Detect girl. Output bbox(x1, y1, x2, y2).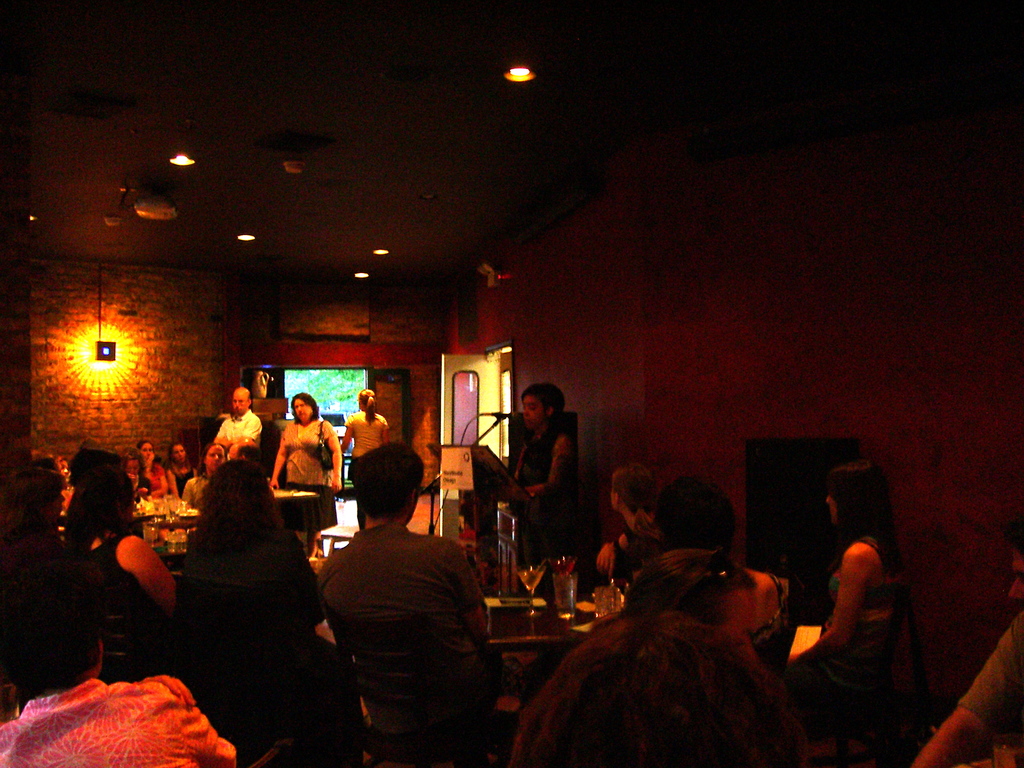
bbox(161, 440, 198, 497).
